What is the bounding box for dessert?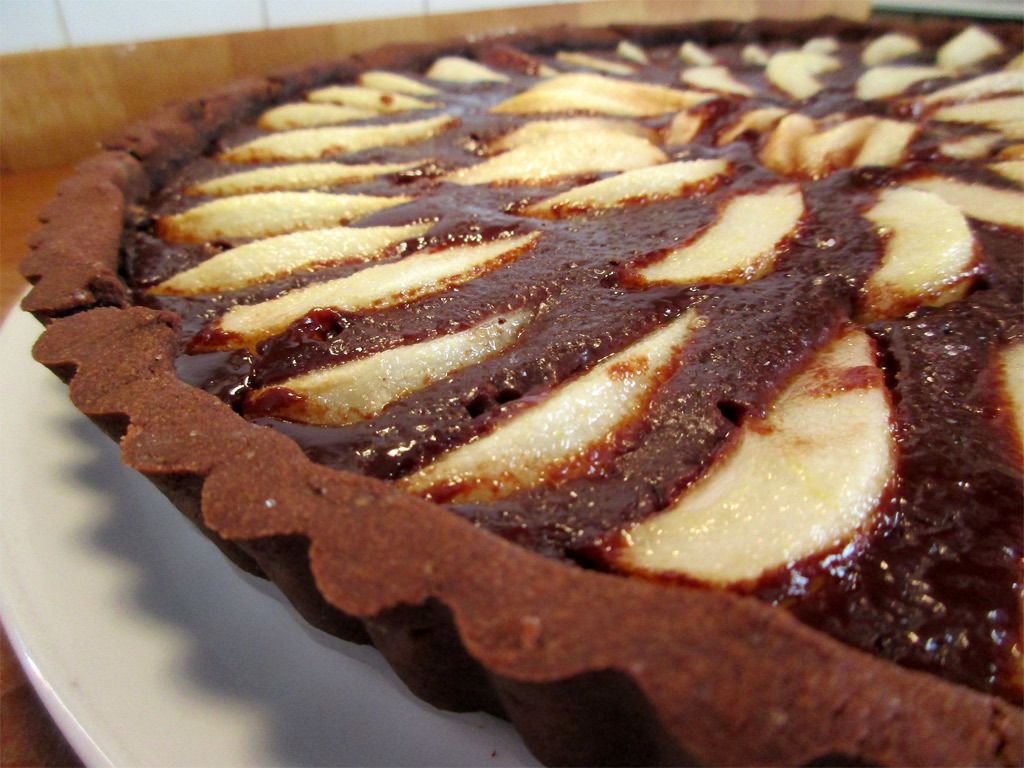
box=[27, 35, 980, 740].
